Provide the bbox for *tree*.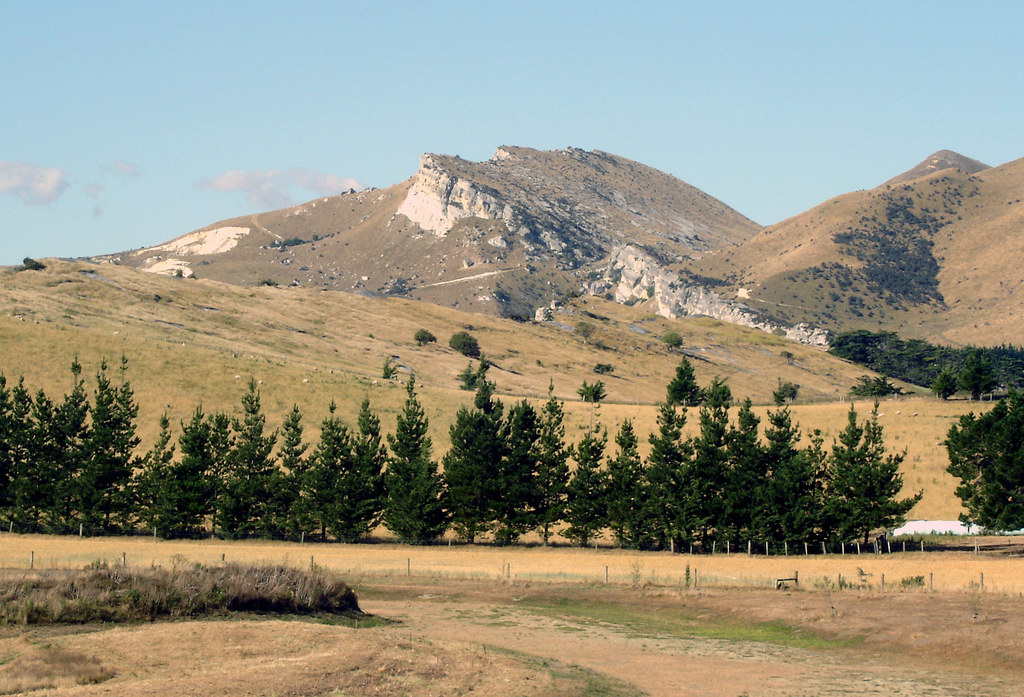
Rect(104, 362, 140, 521).
